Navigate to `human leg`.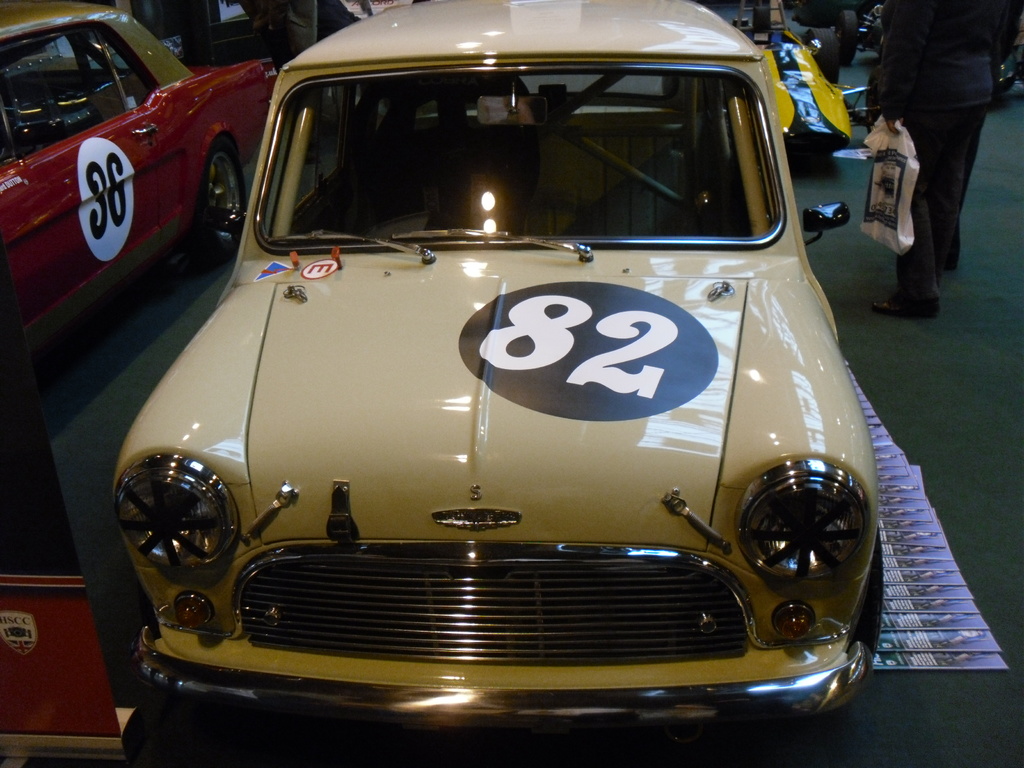
Navigation target: 877:113:953:316.
